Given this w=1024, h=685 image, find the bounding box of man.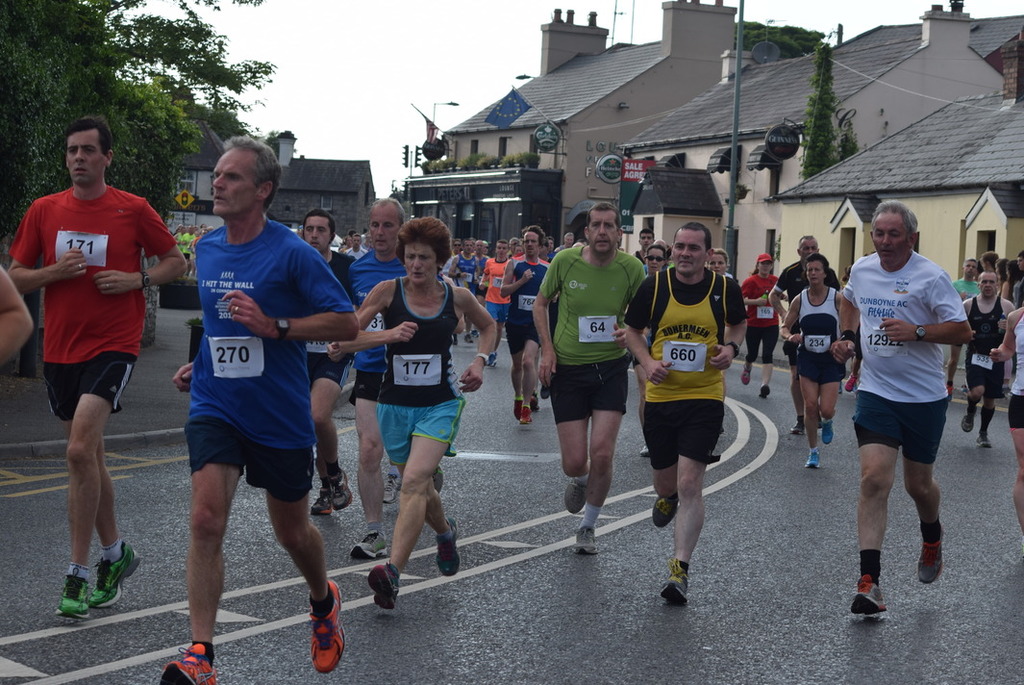
box=[960, 271, 1019, 453].
